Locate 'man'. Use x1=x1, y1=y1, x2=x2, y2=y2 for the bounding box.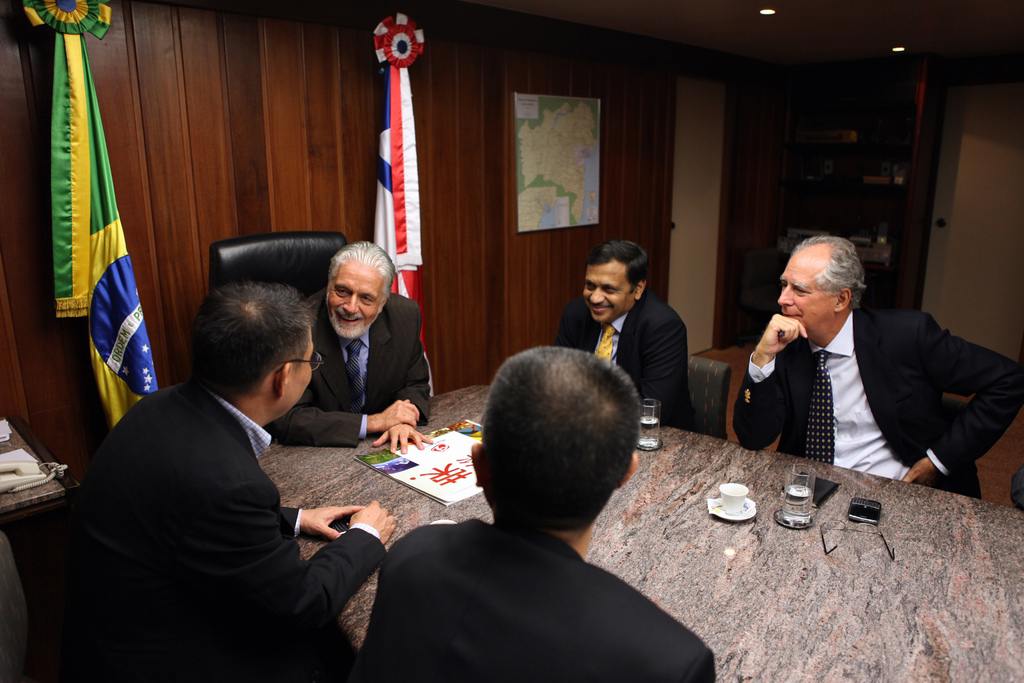
x1=266, y1=240, x2=435, y2=454.
